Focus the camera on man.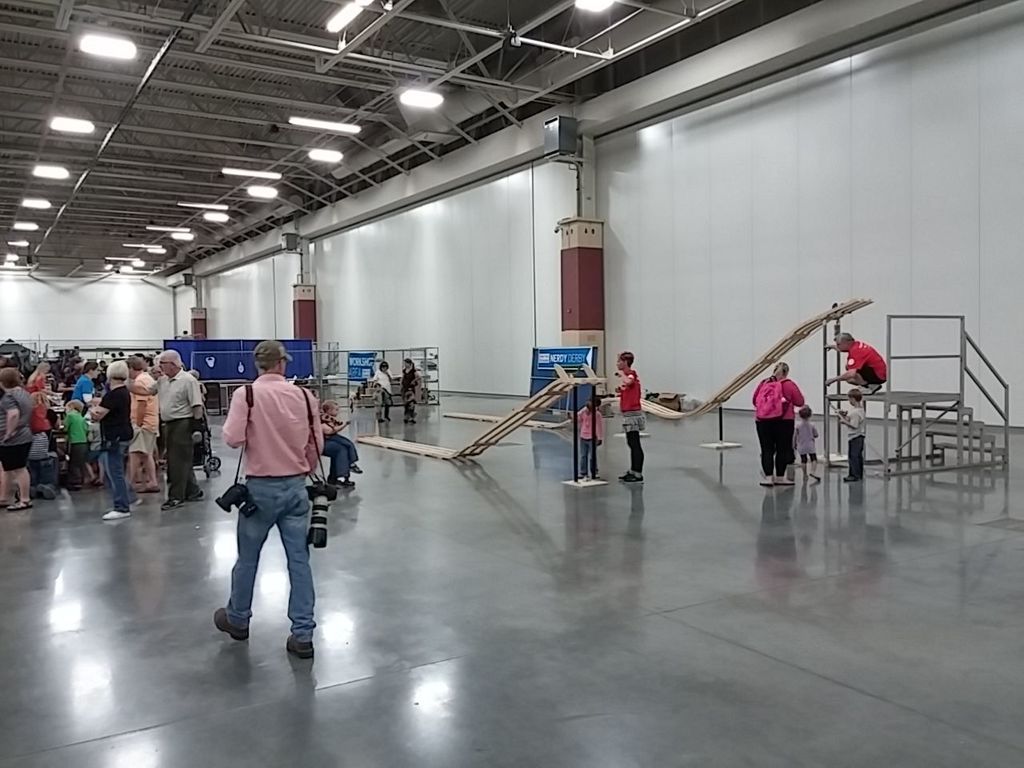
Focus region: bbox=(201, 347, 335, 646).
